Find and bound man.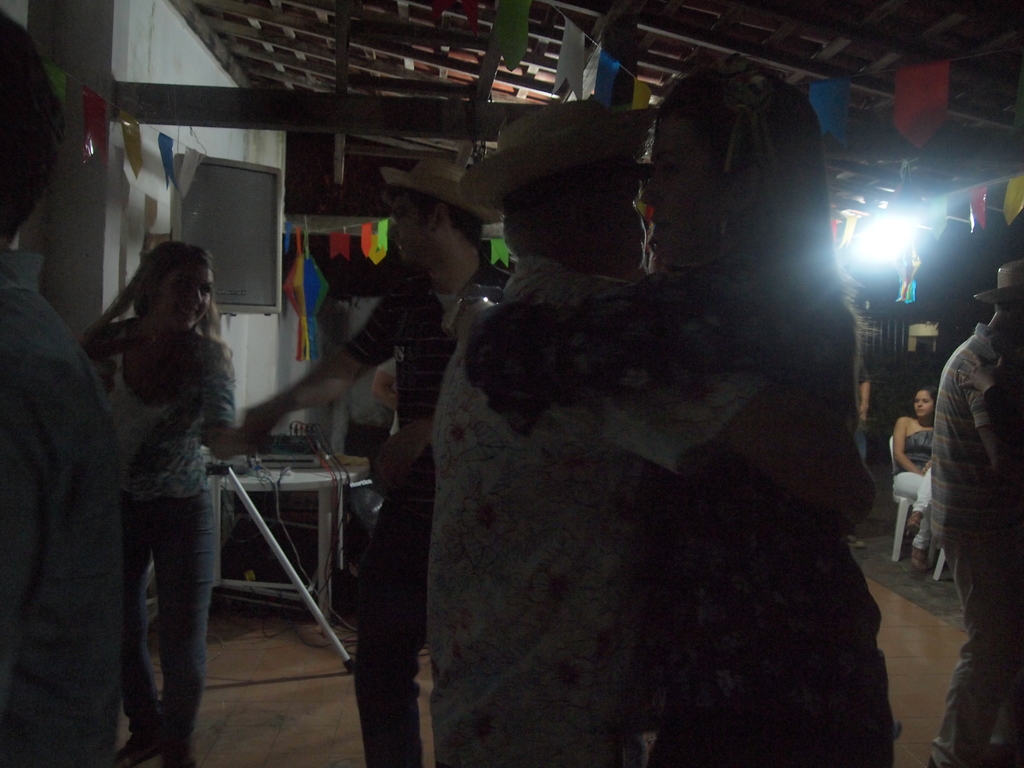
Bound: region(433, 99, 877, 767).
